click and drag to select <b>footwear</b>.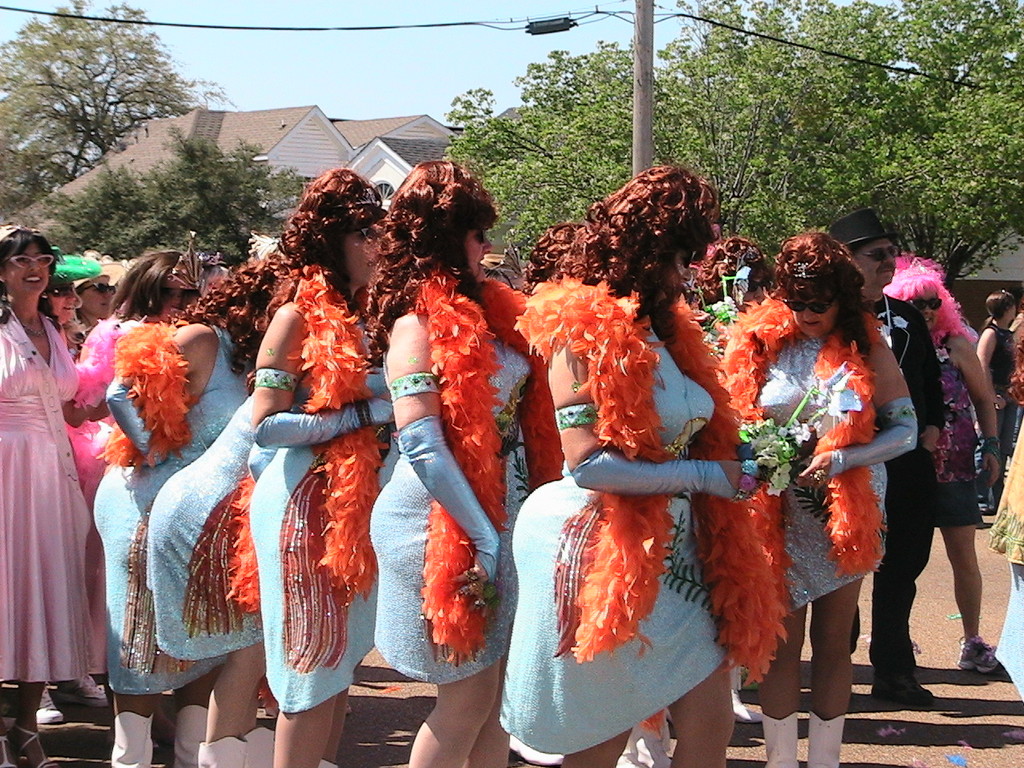
Selection: box=[759, 709, 797, 766].
